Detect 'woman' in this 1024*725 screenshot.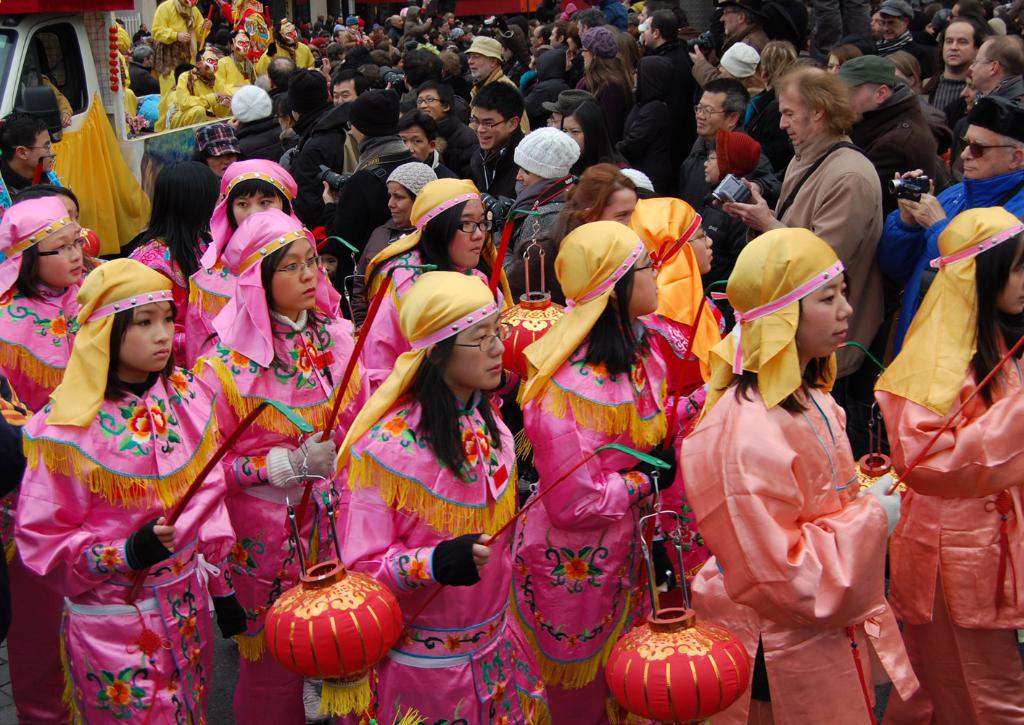
Detection: 743/42/801/175.
